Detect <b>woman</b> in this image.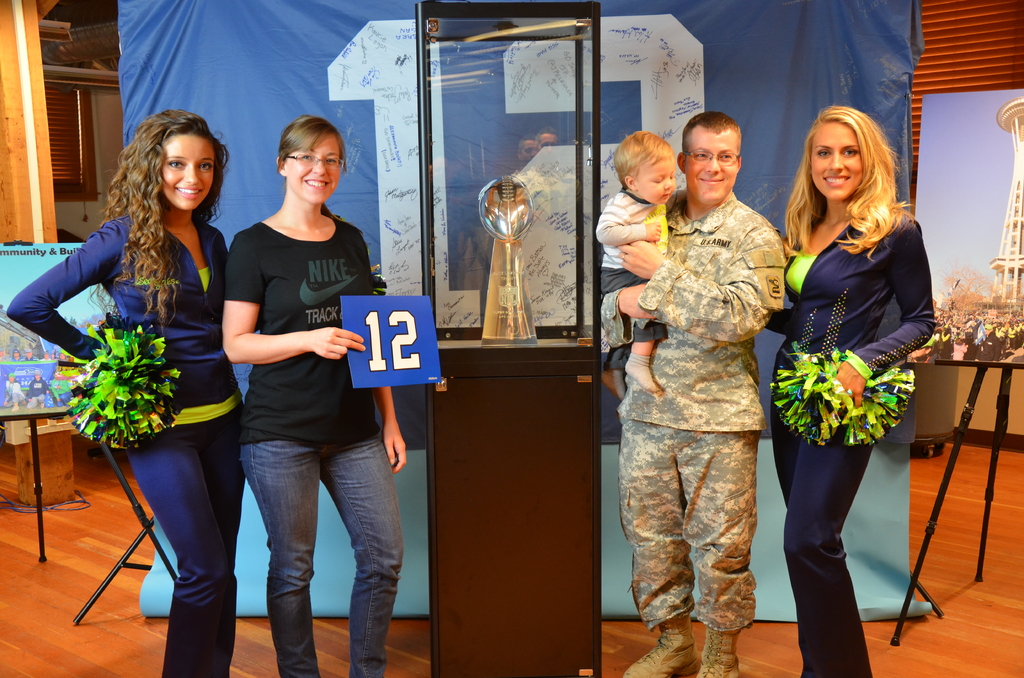
Detection: x1=218, y1=117, x2=410, y2=677.
